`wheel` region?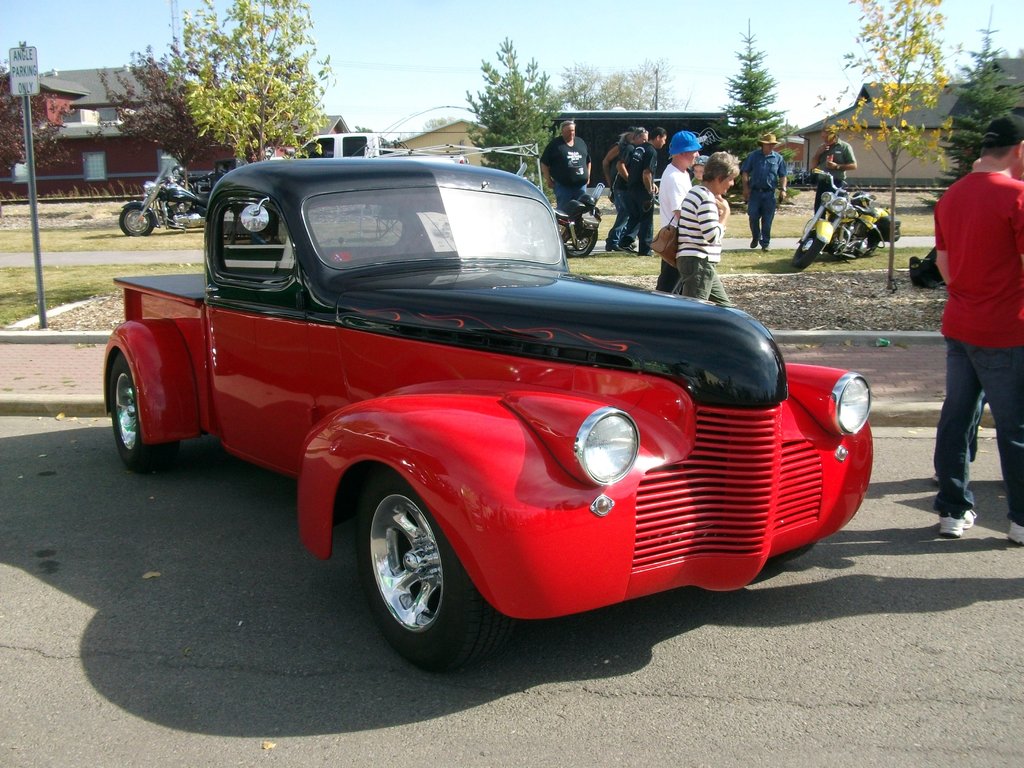
x1=110 y1=353 x2=179 y2=474
